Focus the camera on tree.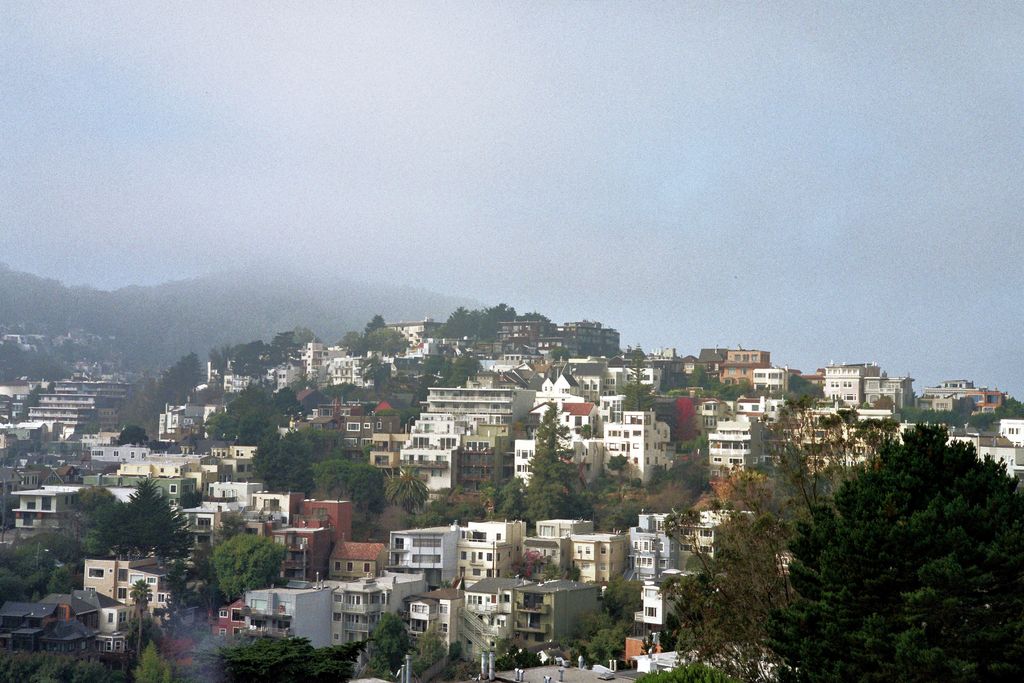
Focus region: pyautogui.locateOnScreen(147, 442, 188, 454).
